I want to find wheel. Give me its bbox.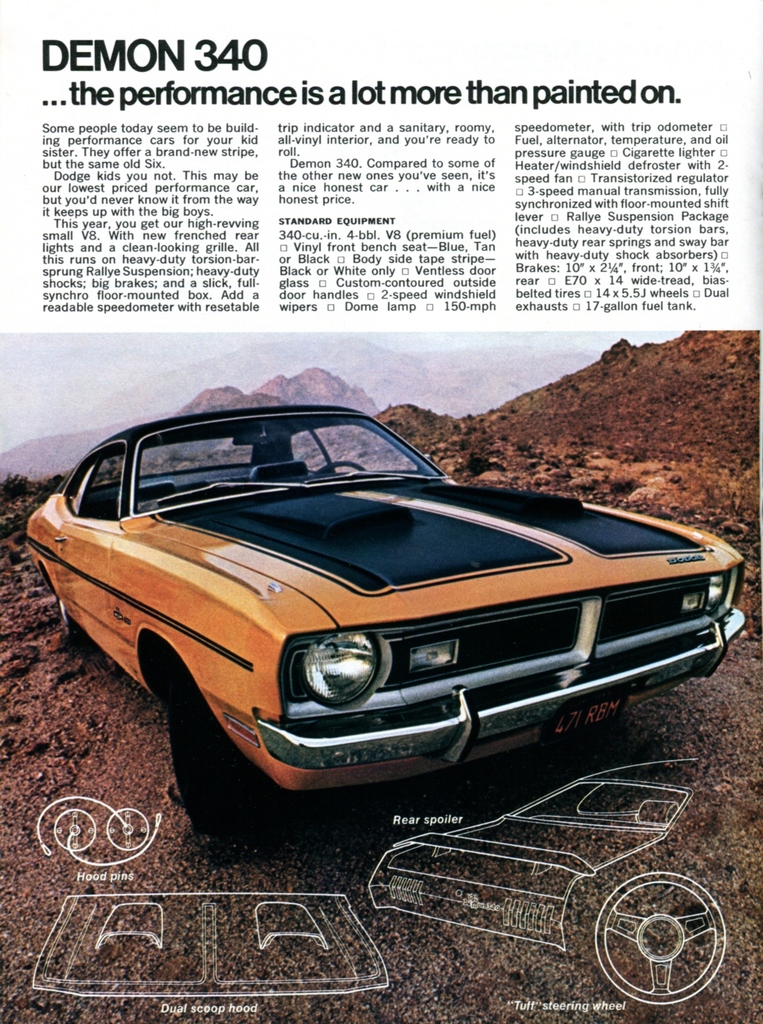
locate(158, 653, 251, 868).
